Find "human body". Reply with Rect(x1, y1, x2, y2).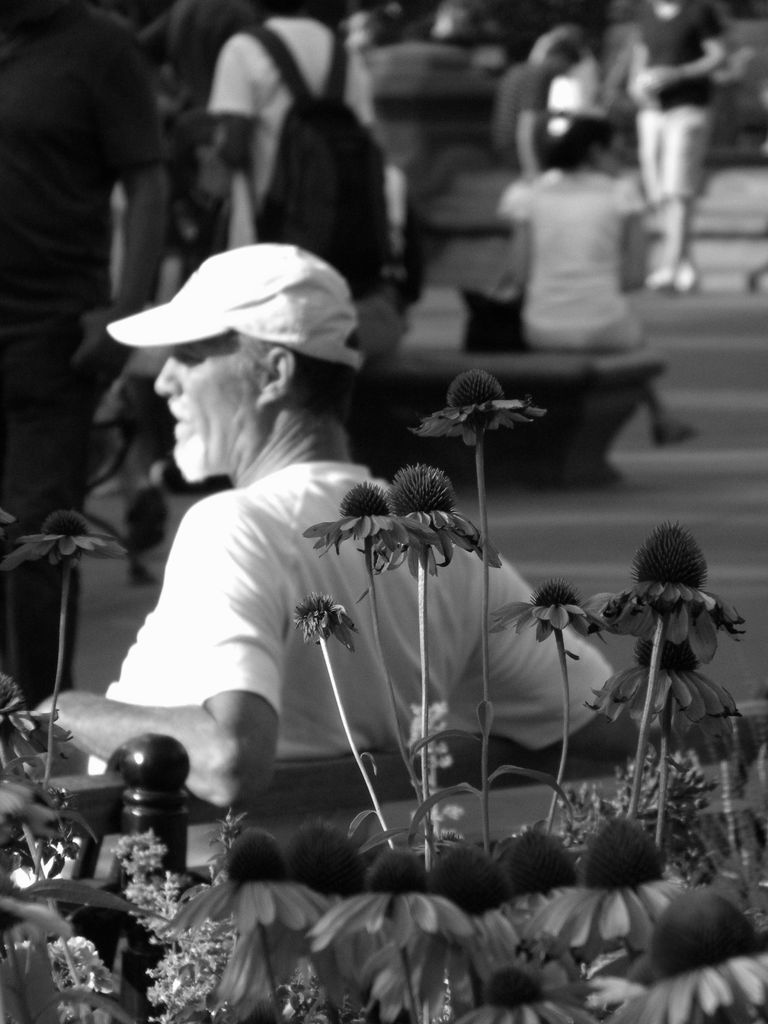
Rect(218, 12, 377, 253).
